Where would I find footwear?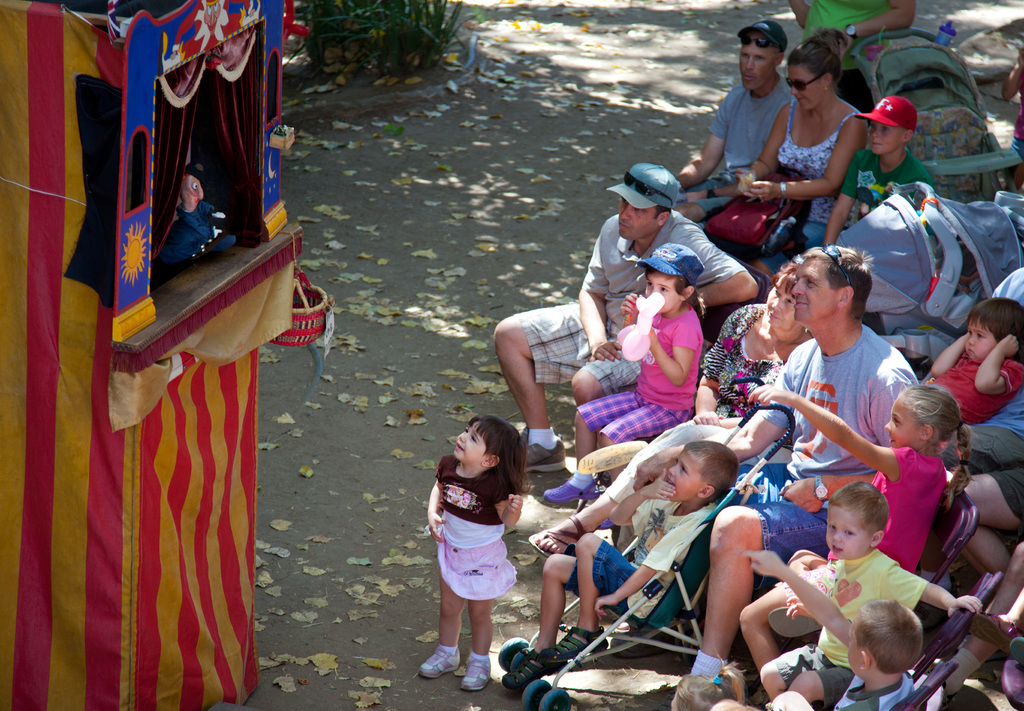
At 416 644 458 677.
